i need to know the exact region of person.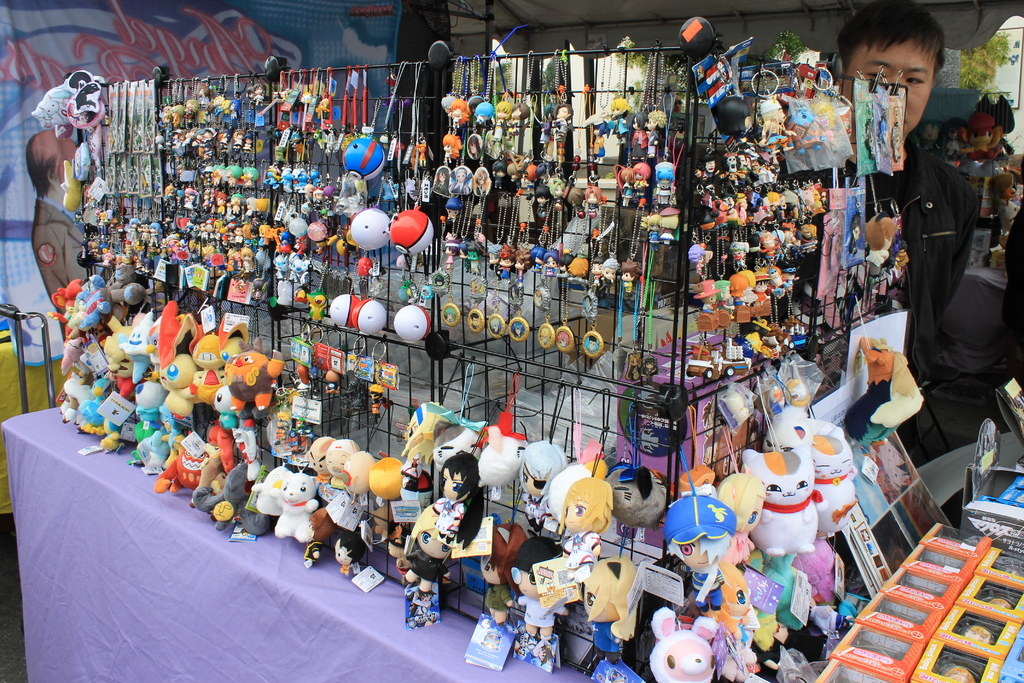
Region: pyautogui.locateOnScreen(803, 224, 816, 252).
